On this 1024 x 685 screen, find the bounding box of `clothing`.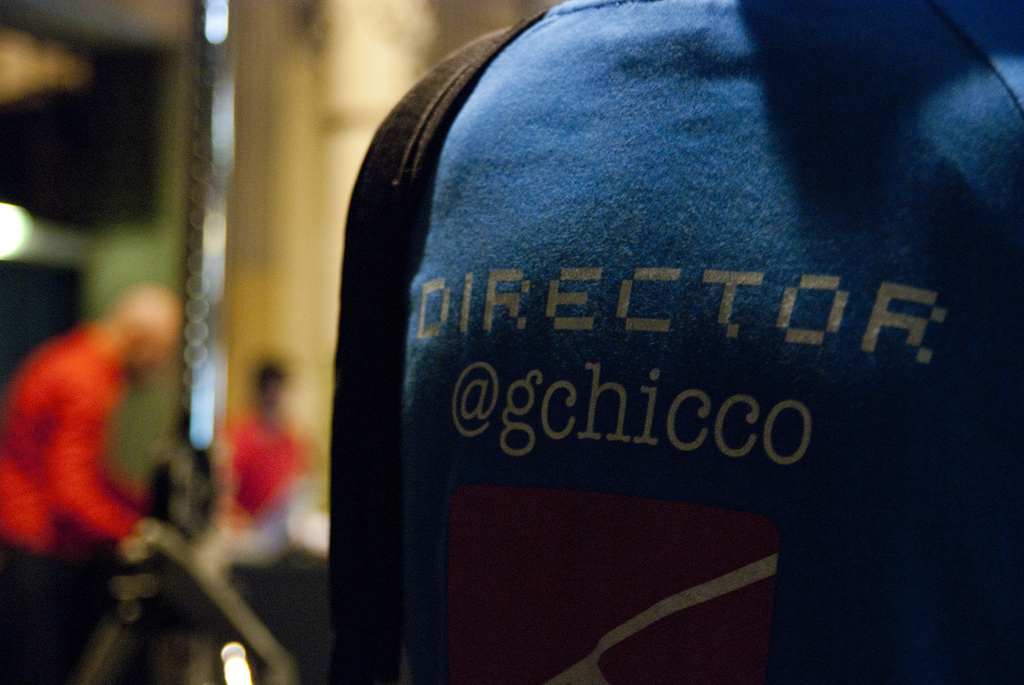
Bounding box: [left=0, top=319, right=145, bottom=684].
